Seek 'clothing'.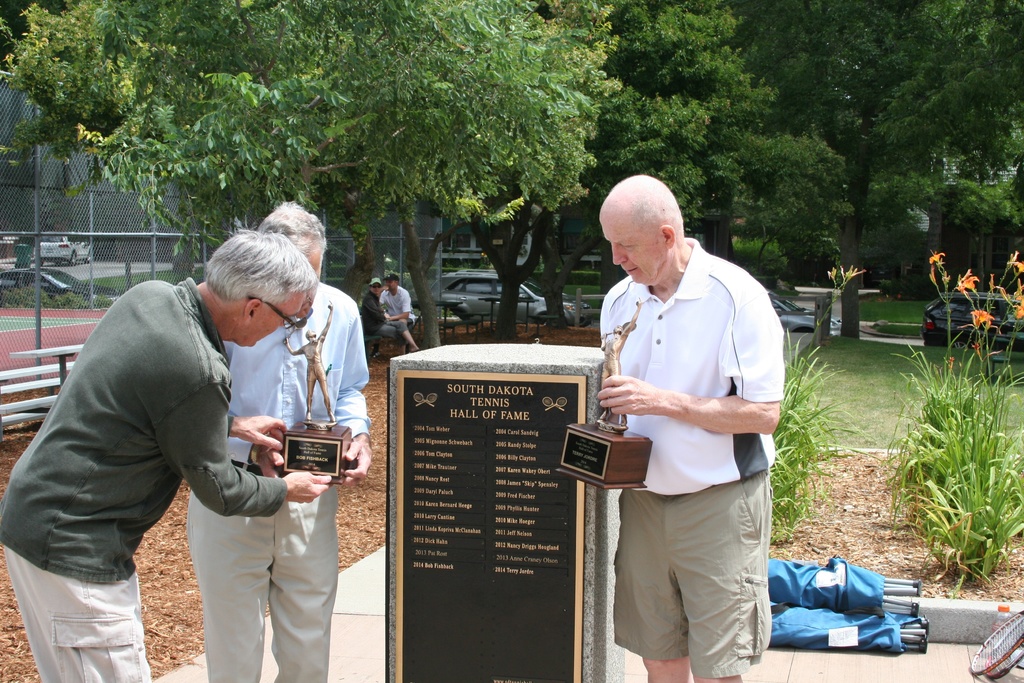
[x1=359, y1=290, x2=381, y2=338].
